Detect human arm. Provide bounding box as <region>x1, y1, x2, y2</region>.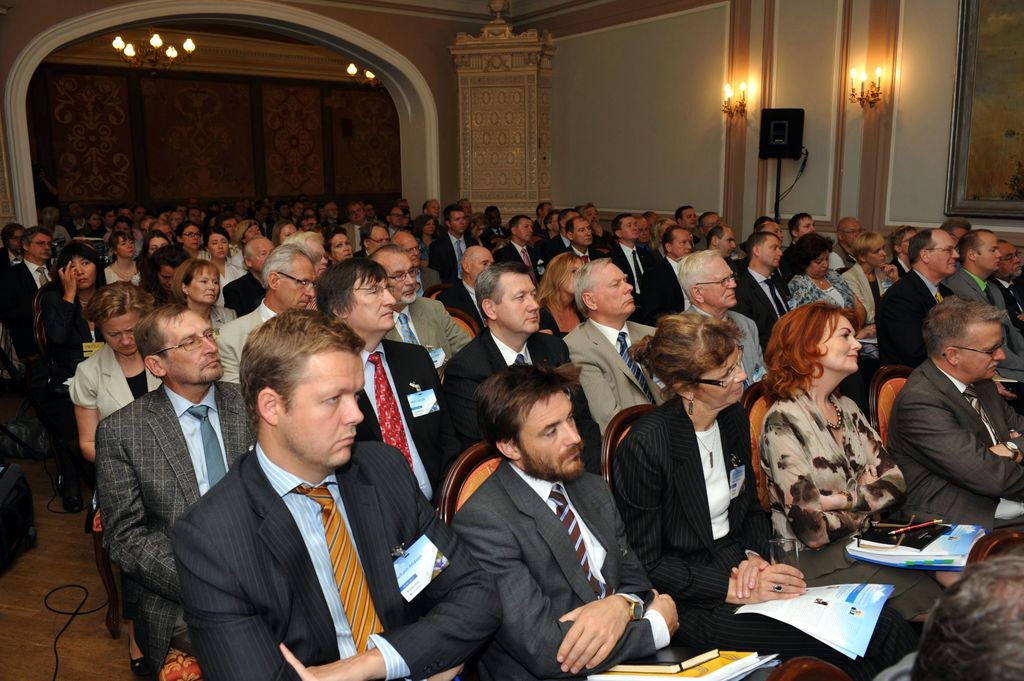
<region>451, 490, 684, 680</region>.
